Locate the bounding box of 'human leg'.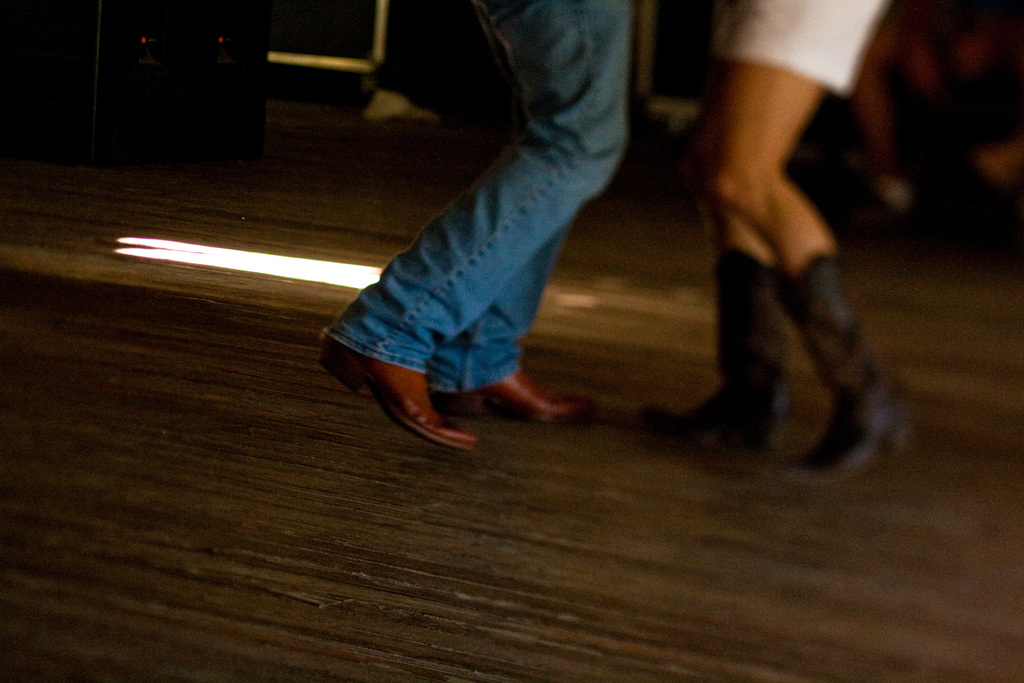
Bounding box: pyautogui.locateOnScreen(329, 0, 629, 441).
